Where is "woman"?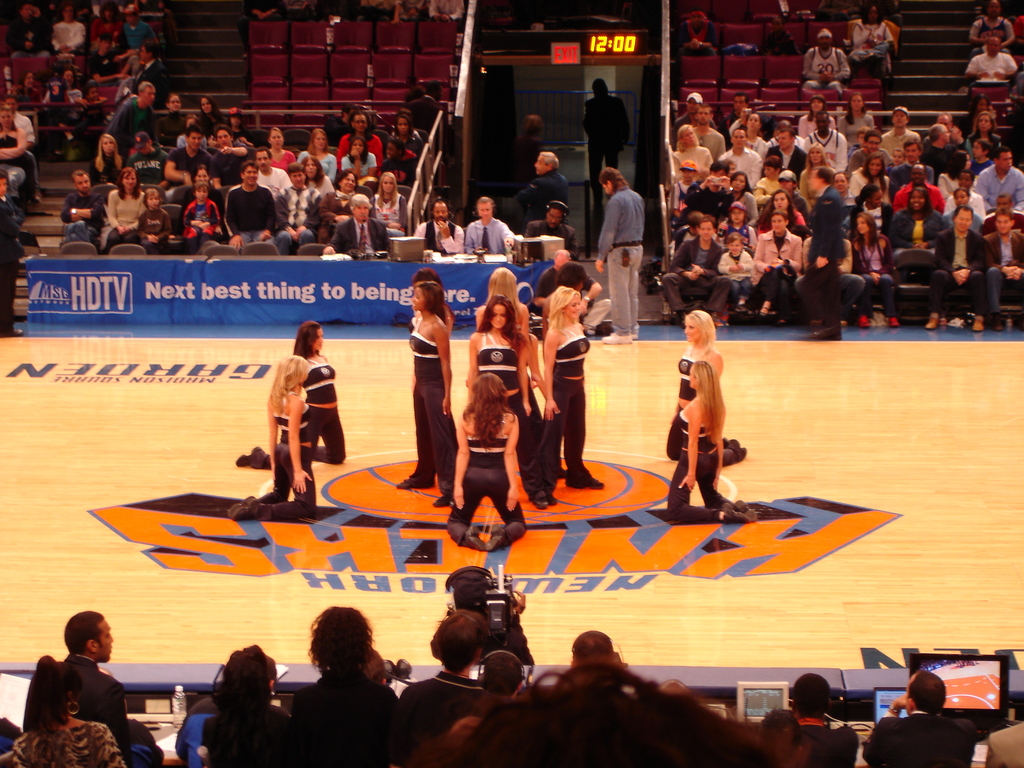
left=152, top=95, right=188, bottom=154.
